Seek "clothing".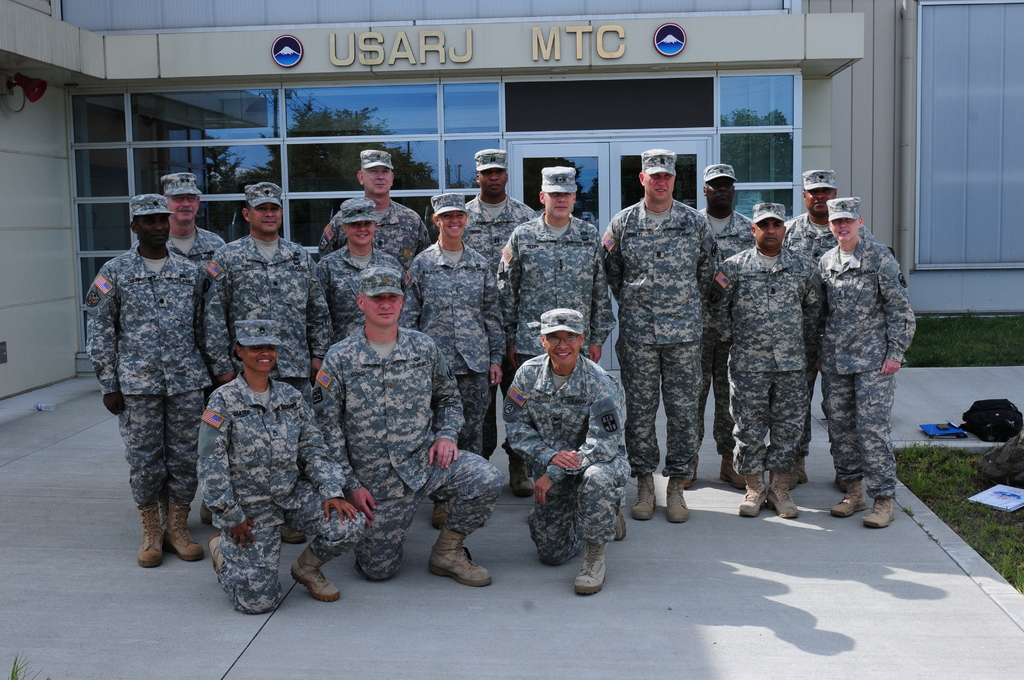
<bbox>504, 357, 633, 569</bbox>.
